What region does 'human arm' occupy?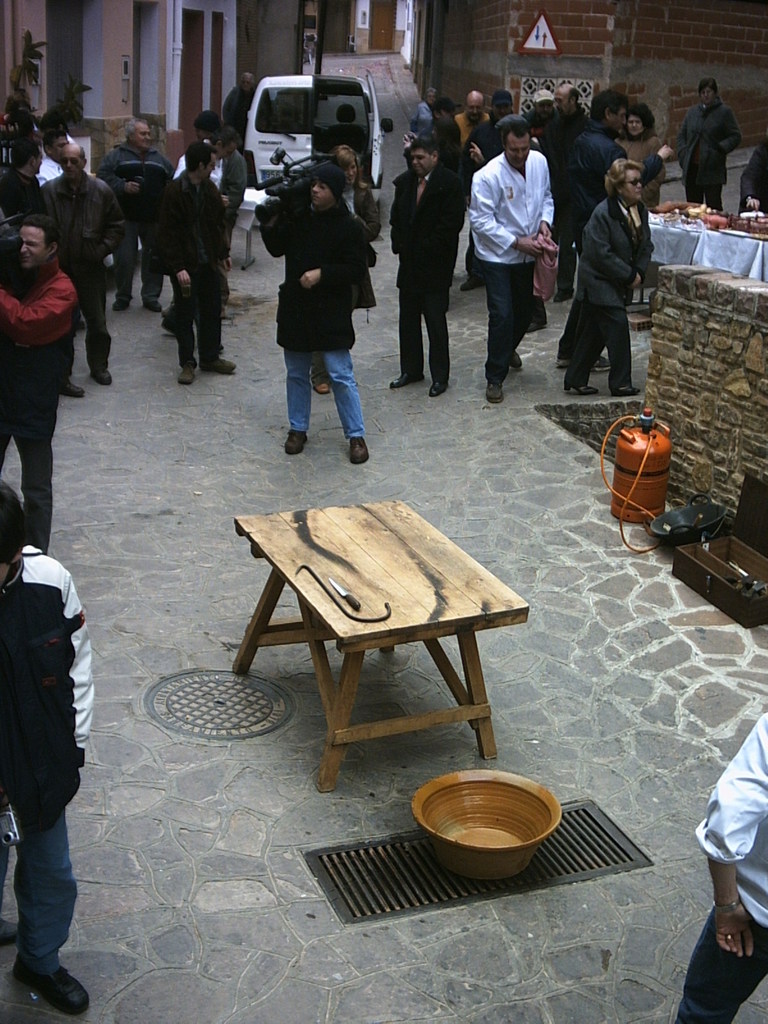
(x1=692, y1=712, x2=764, y2=961).
